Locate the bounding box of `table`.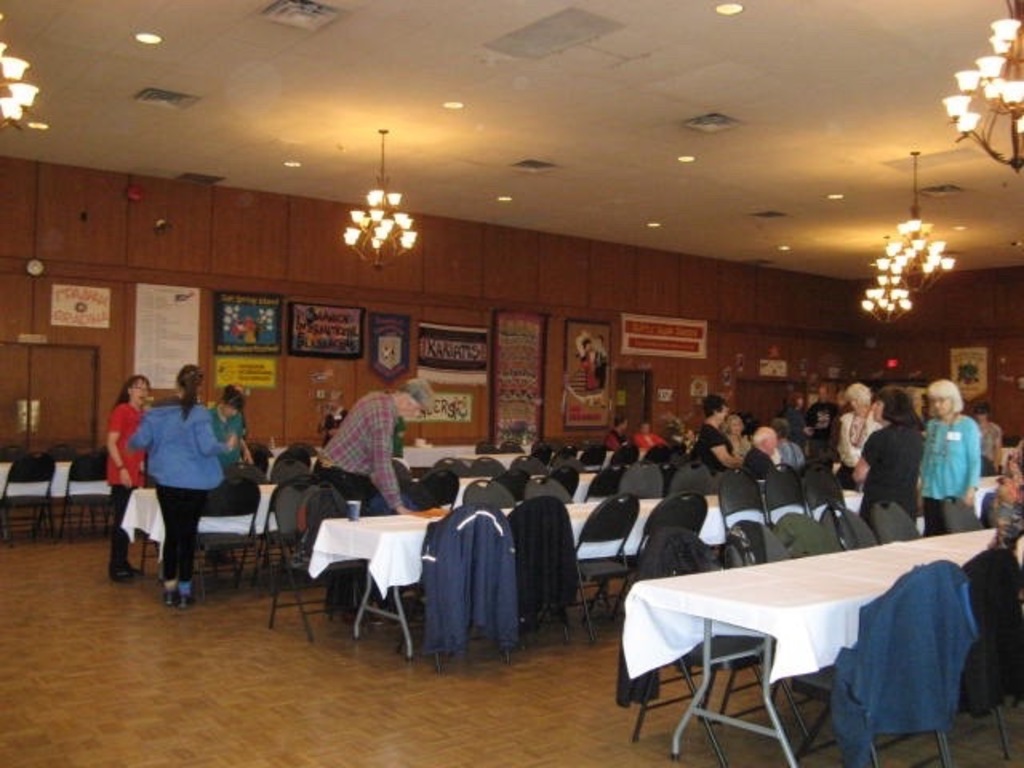
Bounding box: box(640, 538, 997, 750).
